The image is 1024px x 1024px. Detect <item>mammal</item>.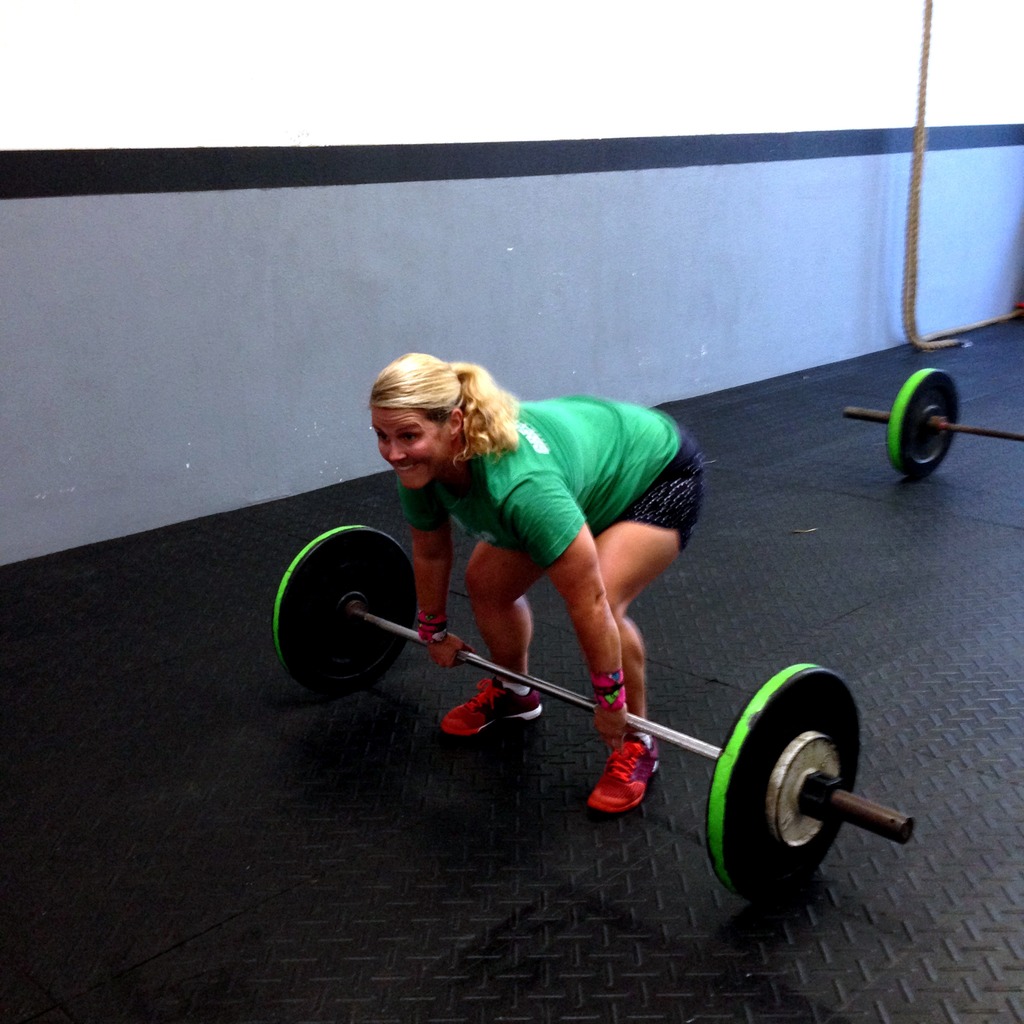
Detection: left=305, top=420, right=749, bottom=800.
